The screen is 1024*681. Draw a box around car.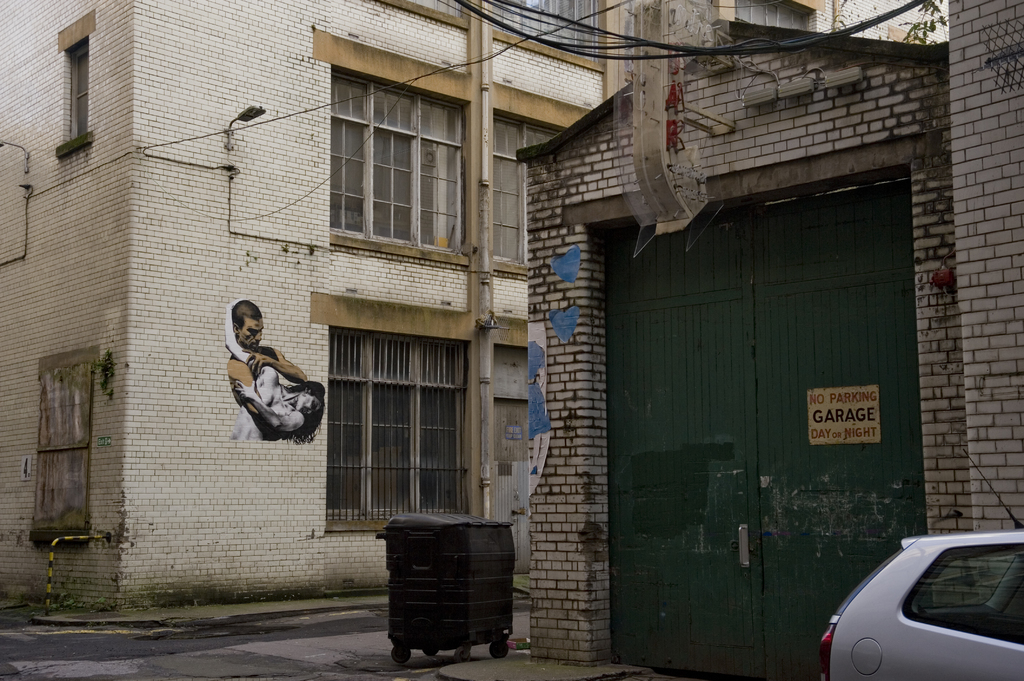
rect(811, 450, 1023, 680).
